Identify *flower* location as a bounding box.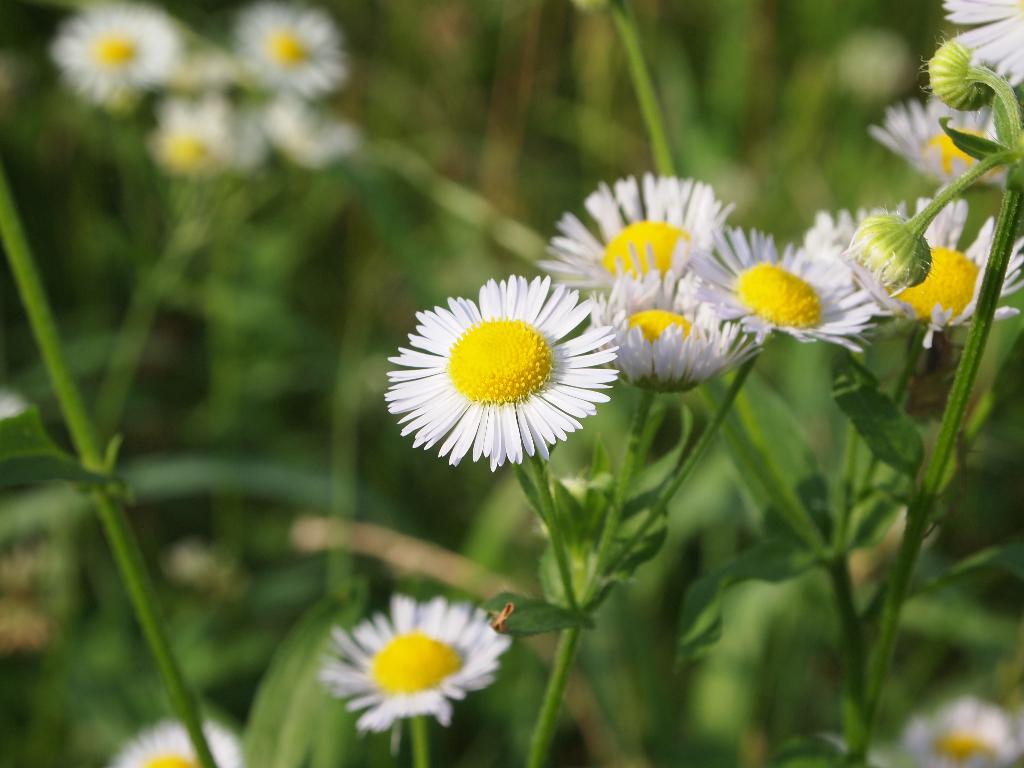
bbox=(315, 590, 518, 739).
